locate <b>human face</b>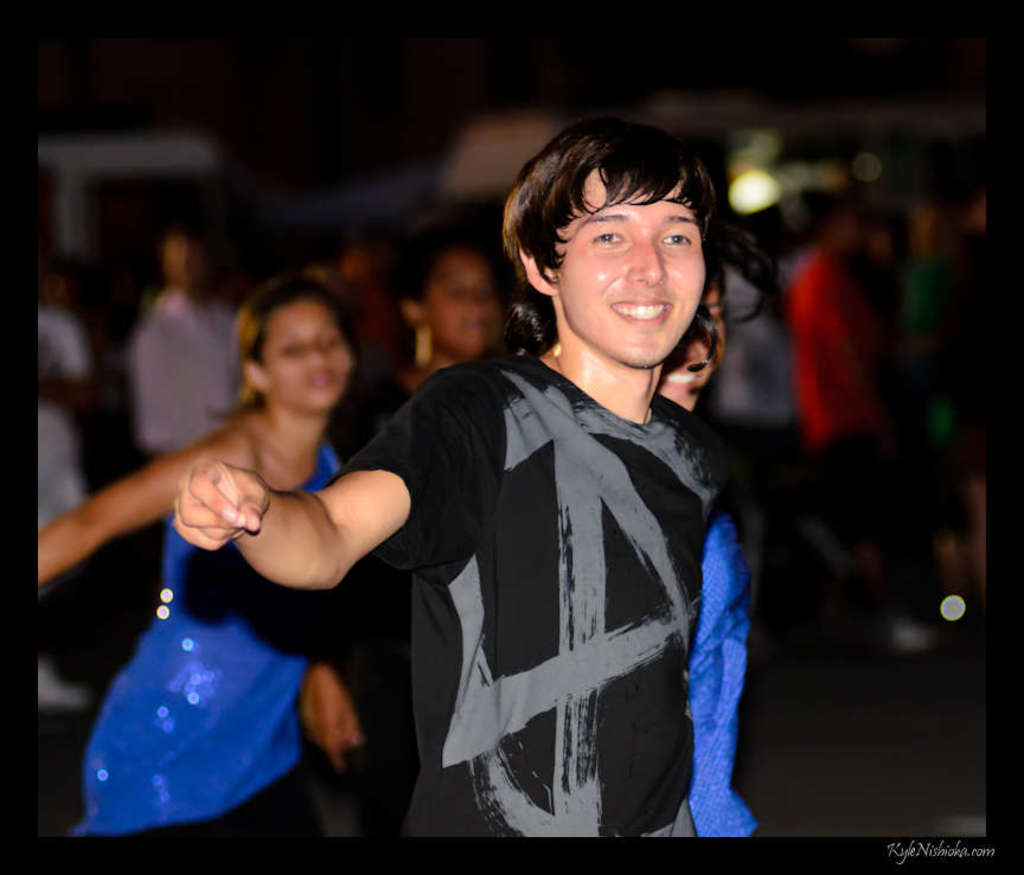
box(260, 302, 339, 405)
